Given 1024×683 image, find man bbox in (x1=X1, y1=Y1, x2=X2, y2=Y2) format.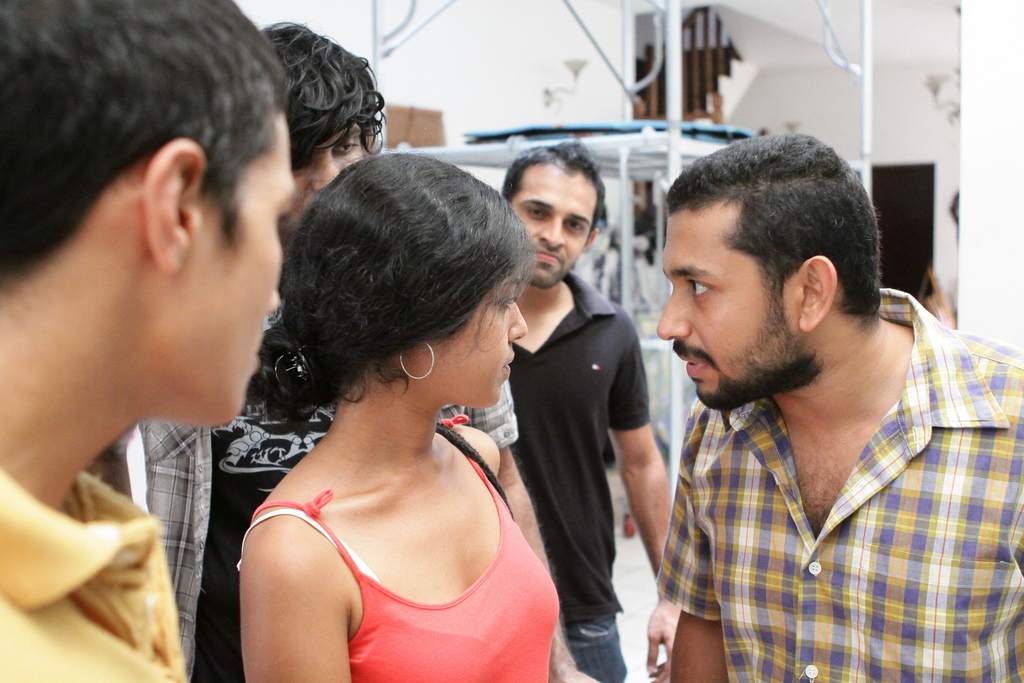
(x1=136, y1=17, x2=606, y2=682).
